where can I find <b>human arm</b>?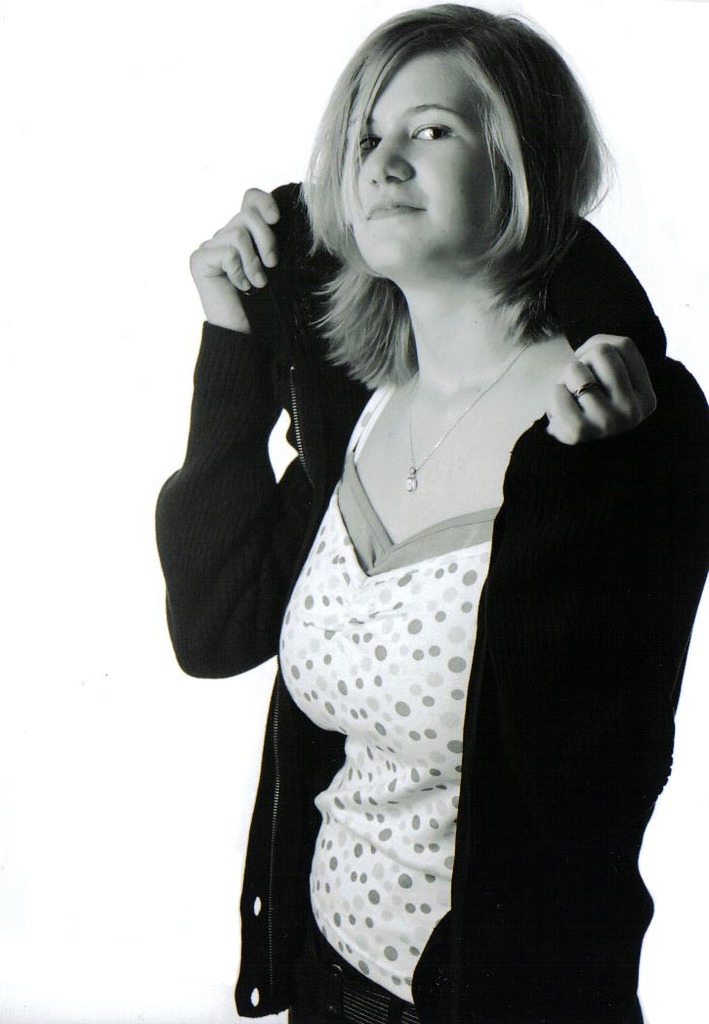
You can find it at <box>169,168,344,703</box>.
